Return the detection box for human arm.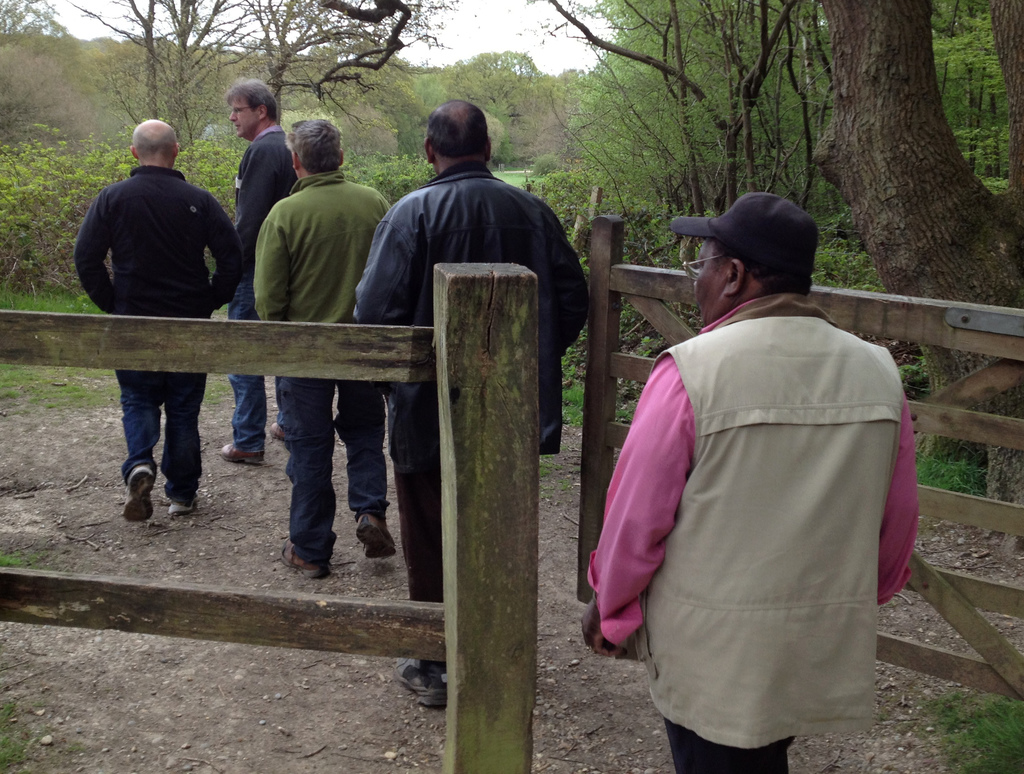
l=333, t=204, r=415, b=321.
